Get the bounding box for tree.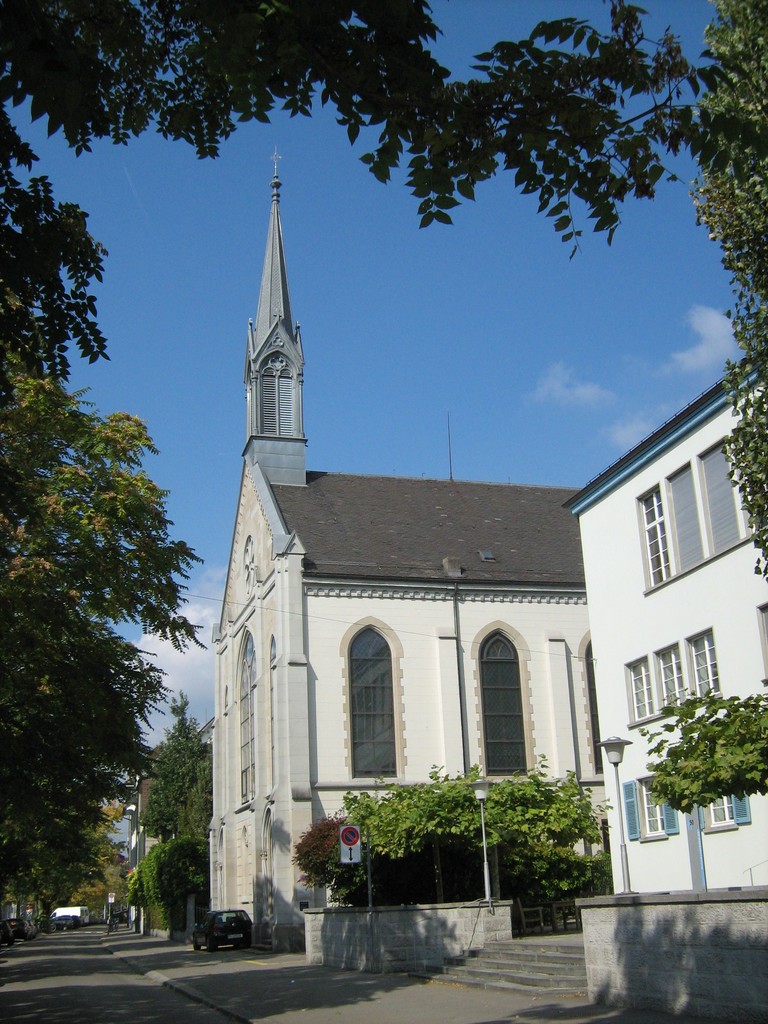
BBox(0, 0, 717, 462).
